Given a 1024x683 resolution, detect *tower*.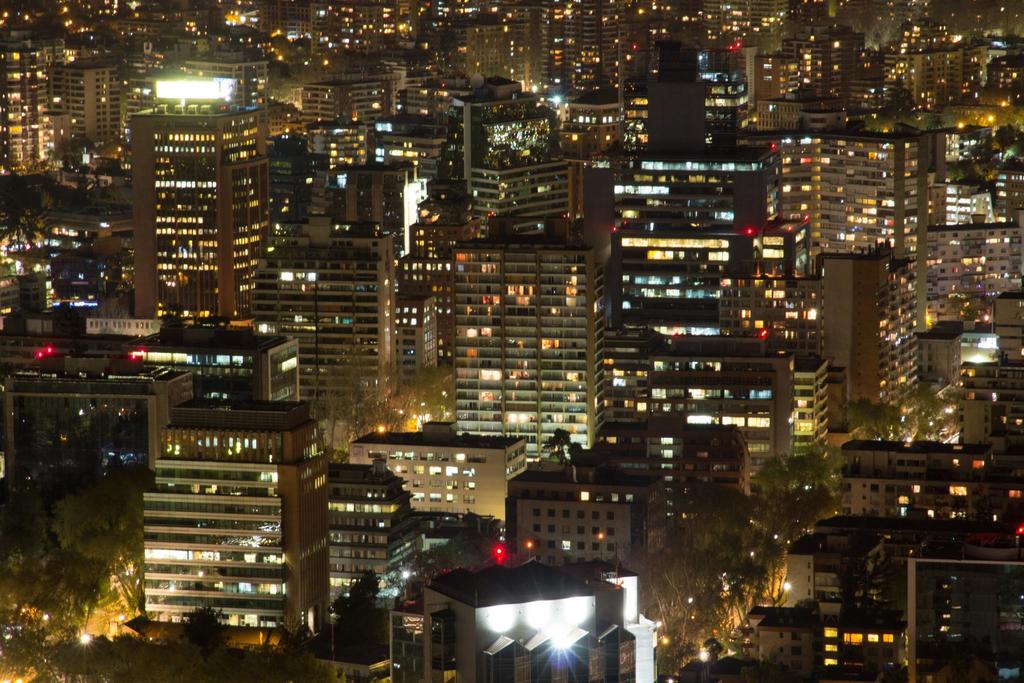
crop(454, 229, 596, 457).
